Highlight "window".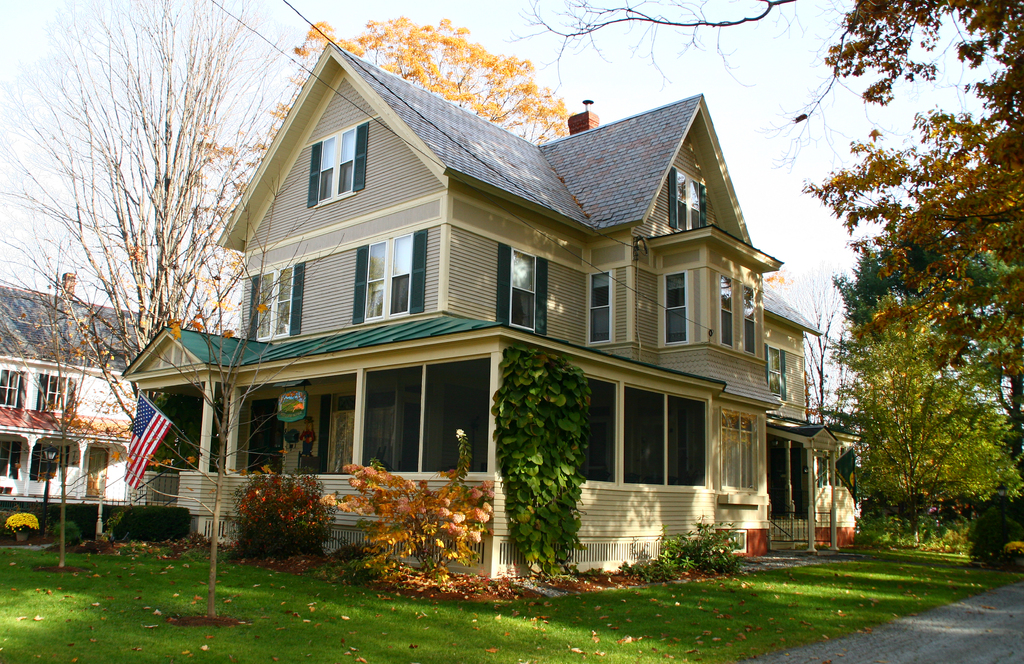
Highlighted region: (509,248,539,331).
